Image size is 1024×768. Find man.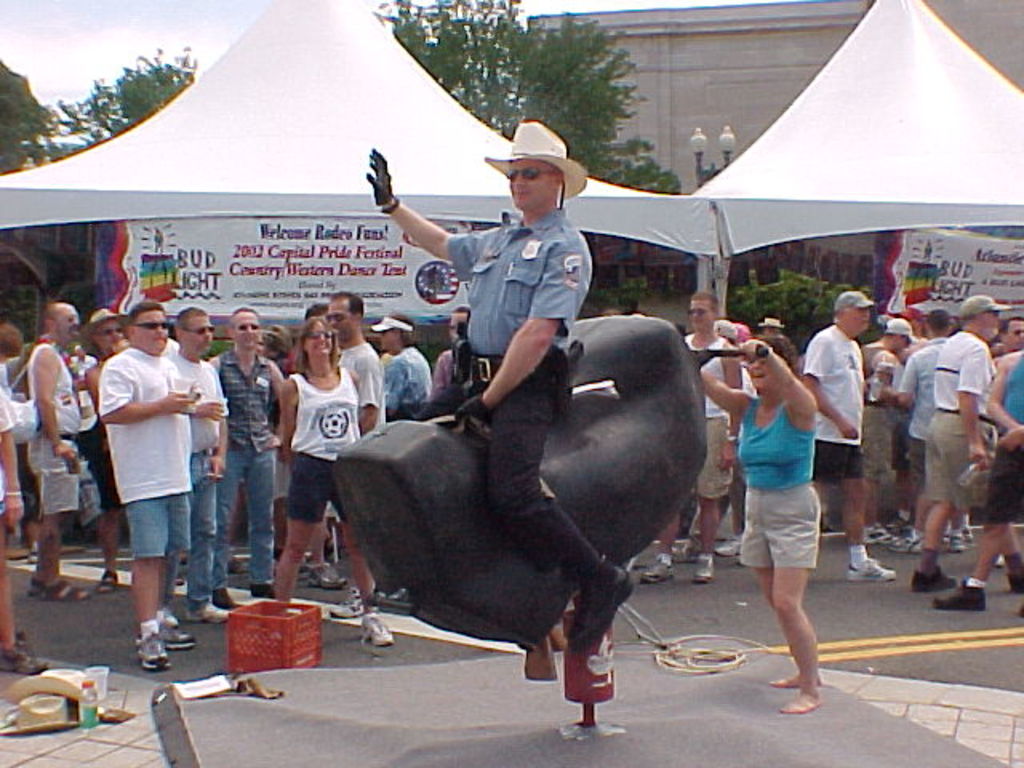
<region>170, 301, 235, 624</region>.
